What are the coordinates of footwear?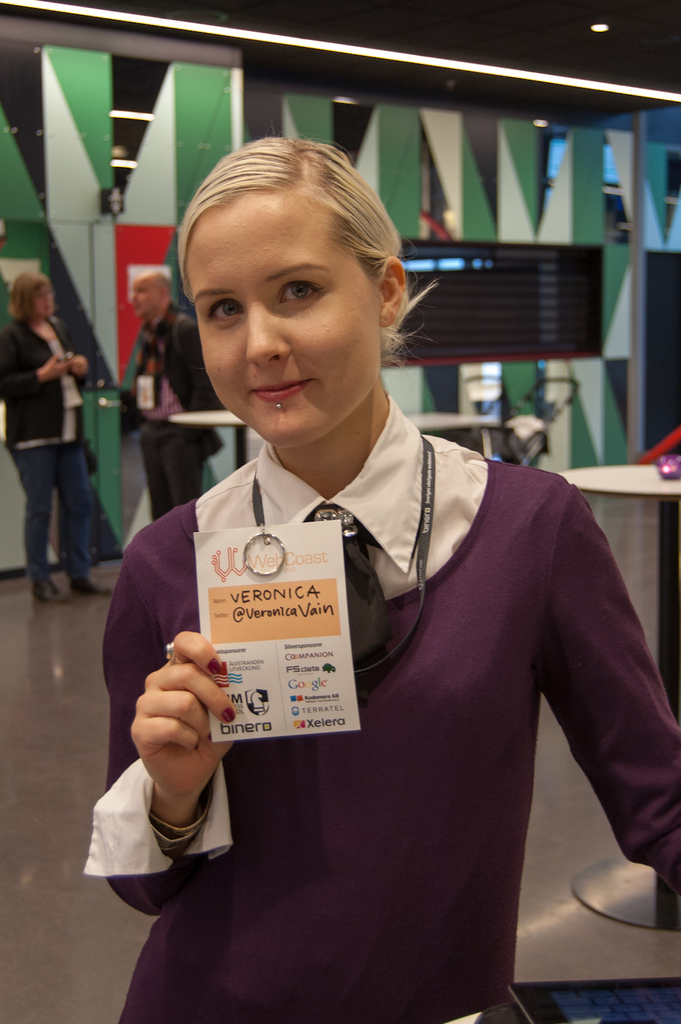
bbox(67, 569, 118, 594).
